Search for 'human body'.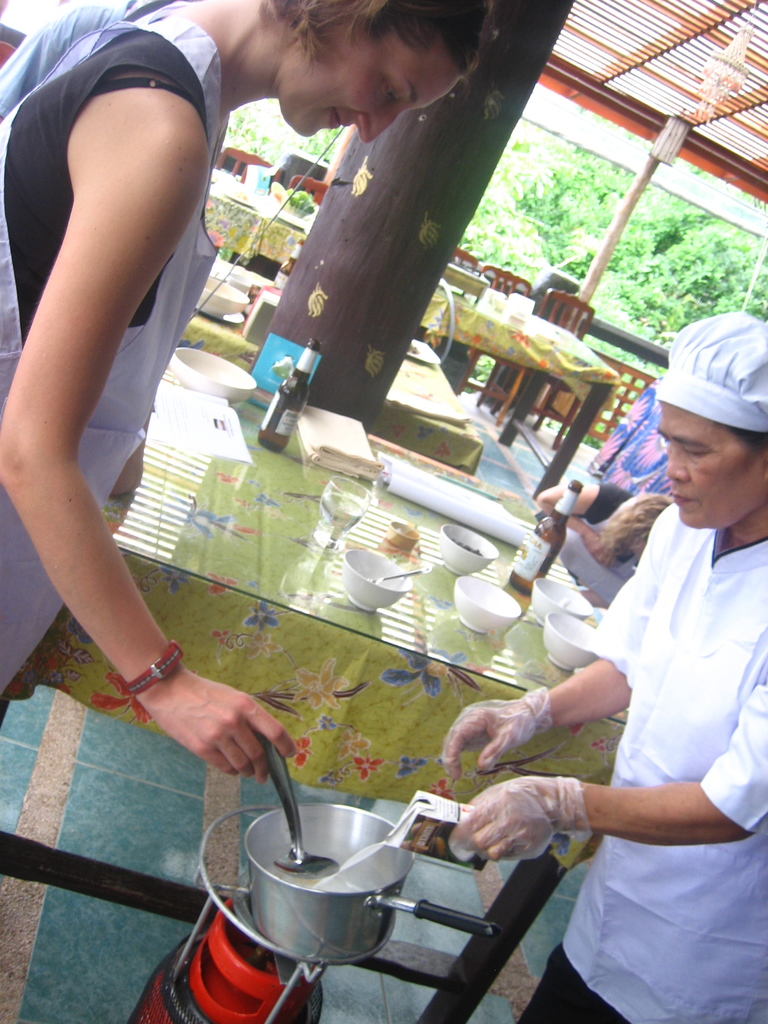
Found at 531/483/644/610.
